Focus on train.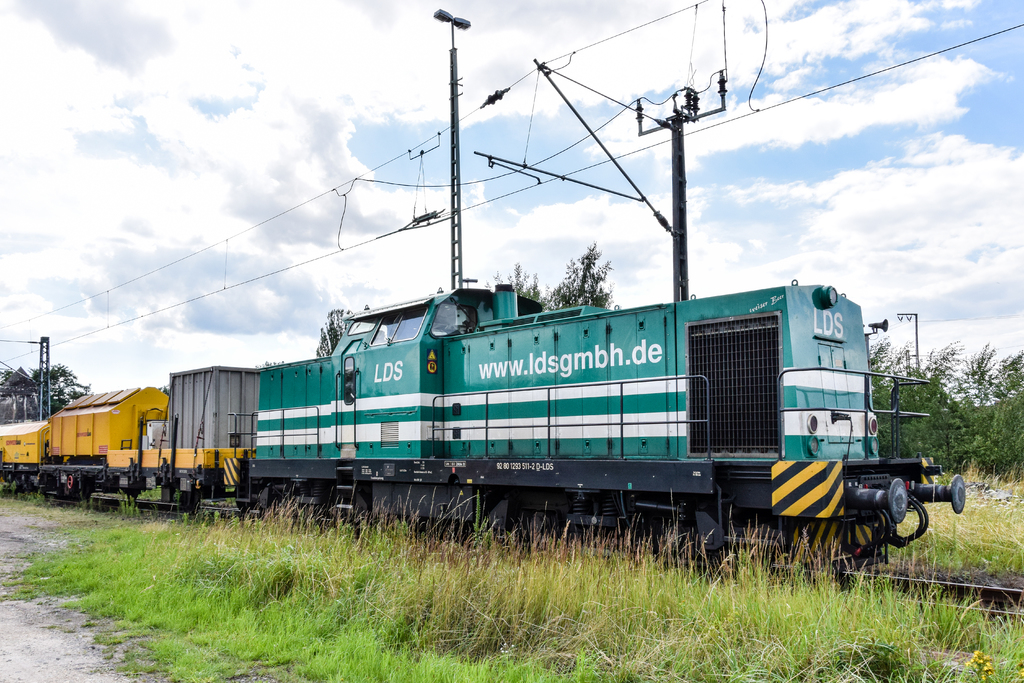
Focused at rect(0, 272, 980, 584).
